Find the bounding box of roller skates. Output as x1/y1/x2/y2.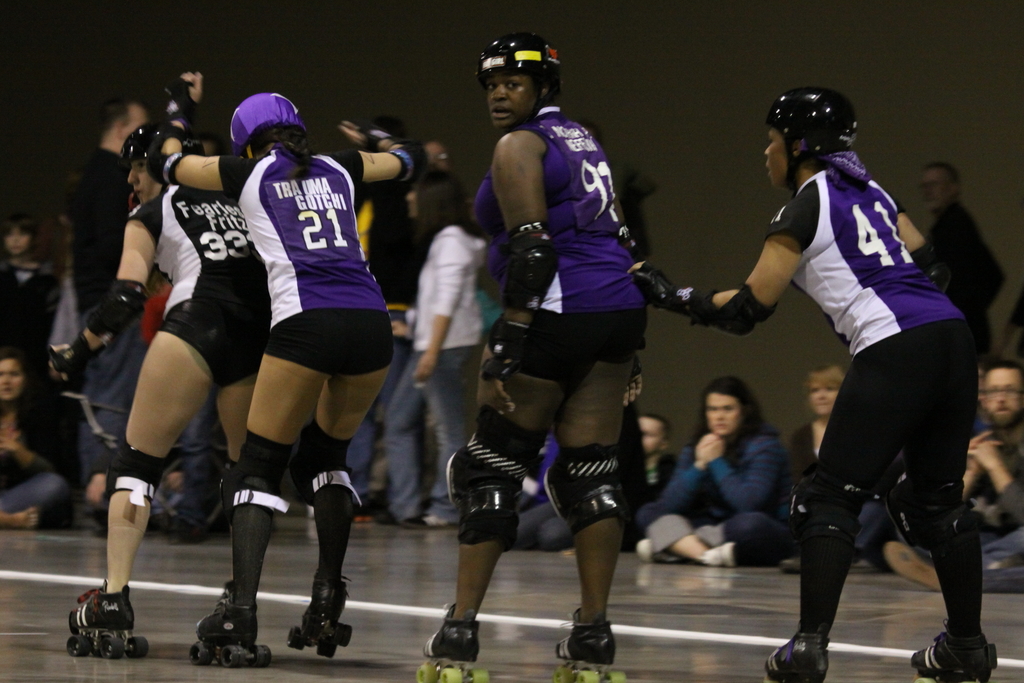
416/602/490/682.
